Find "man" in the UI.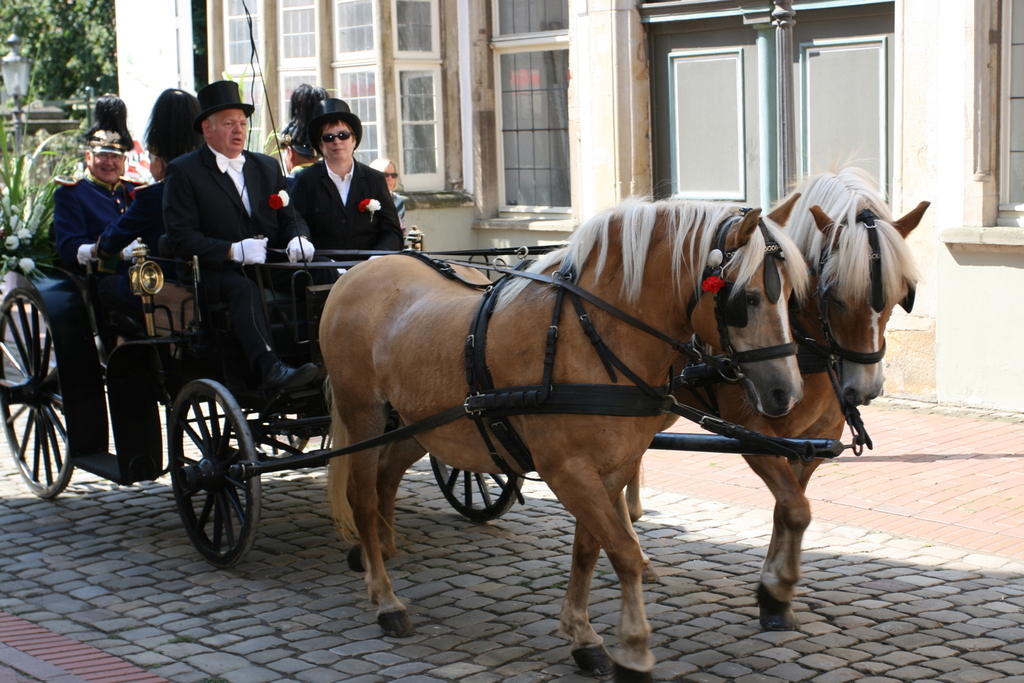
UI element at {"left": 93, "top": 86, "right": 217, "bottom": 330}.
